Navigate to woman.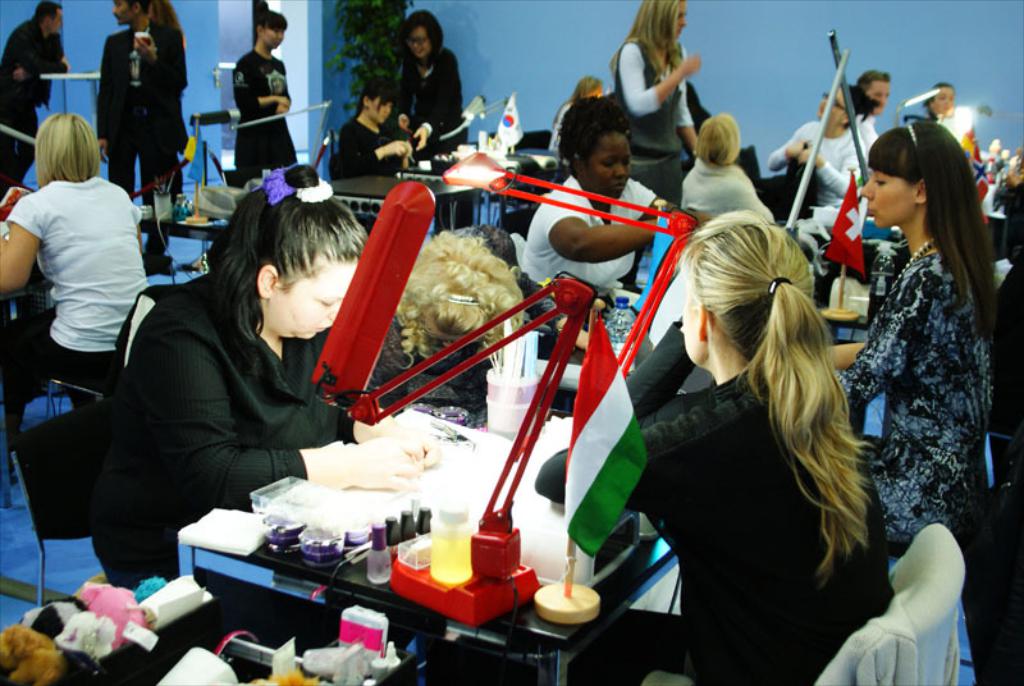
Navigation target: detection(233, 9, 297, 191).
